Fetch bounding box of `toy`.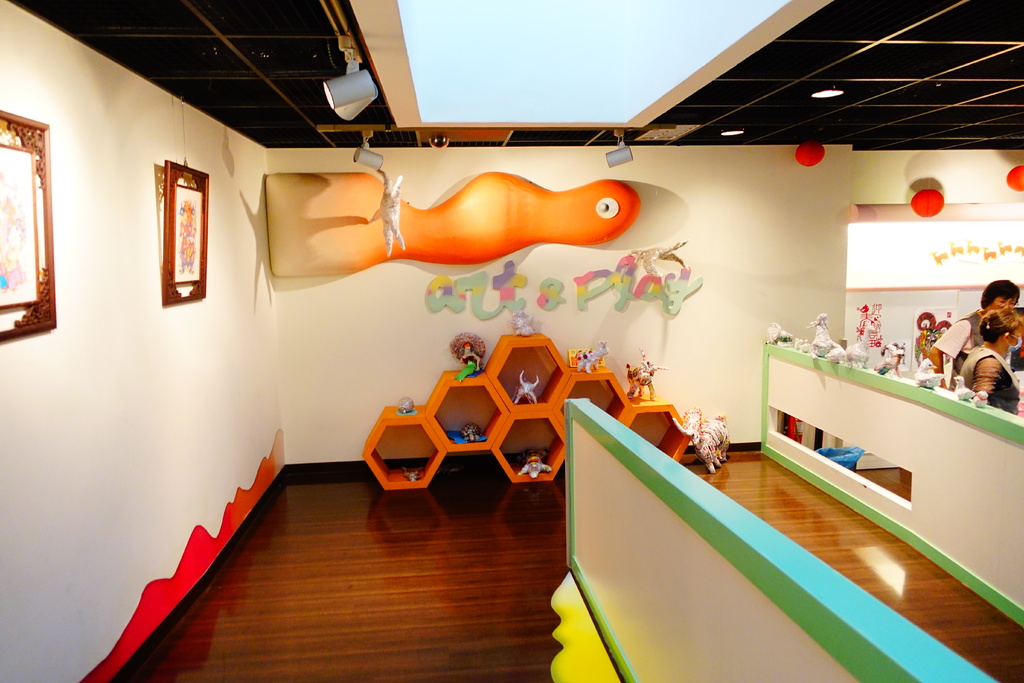
Bbox: (403, 465, 422, 481).
